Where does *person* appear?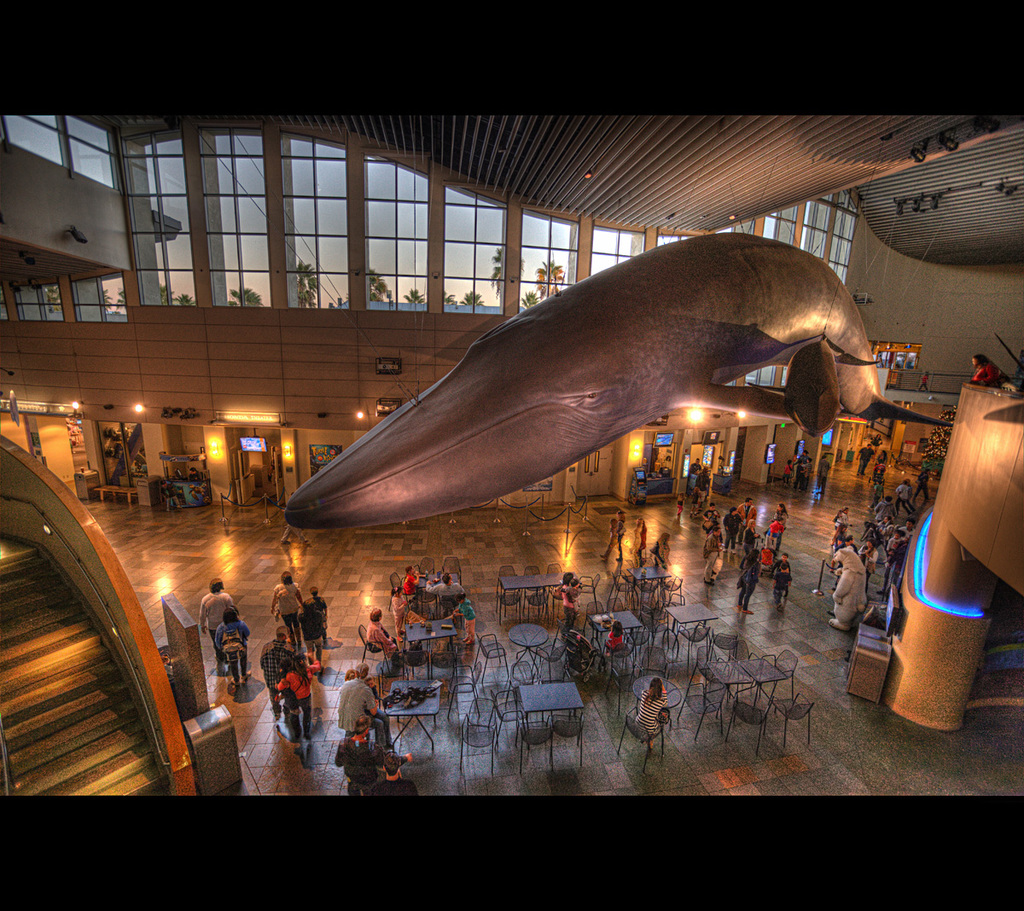
Appears at <bbox>217, 606, 247, 681</bbox>.
